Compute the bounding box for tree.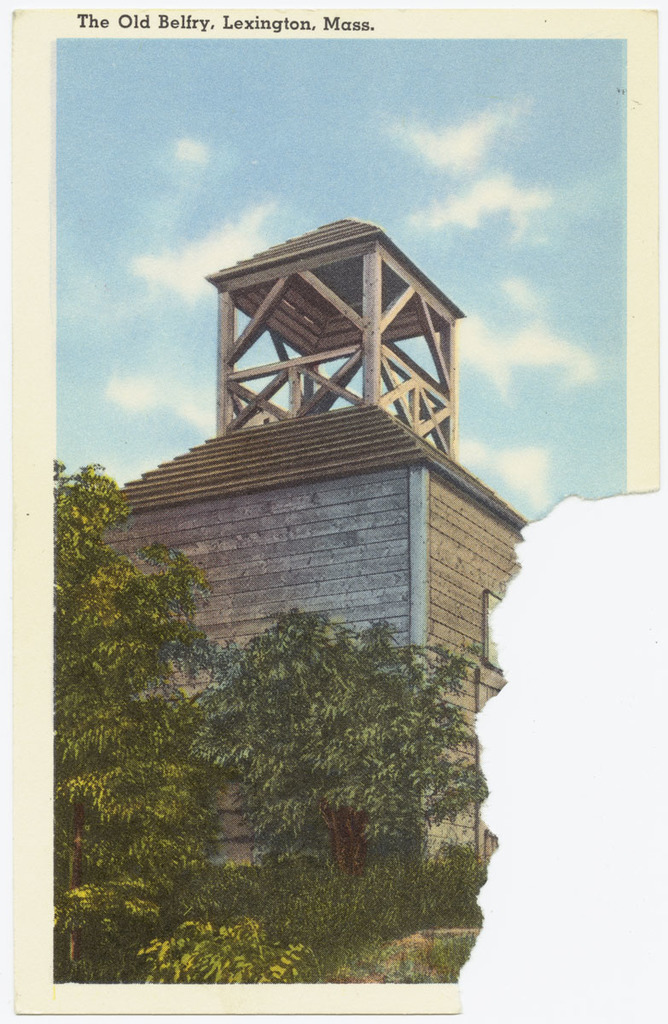
55 463 229 985.
